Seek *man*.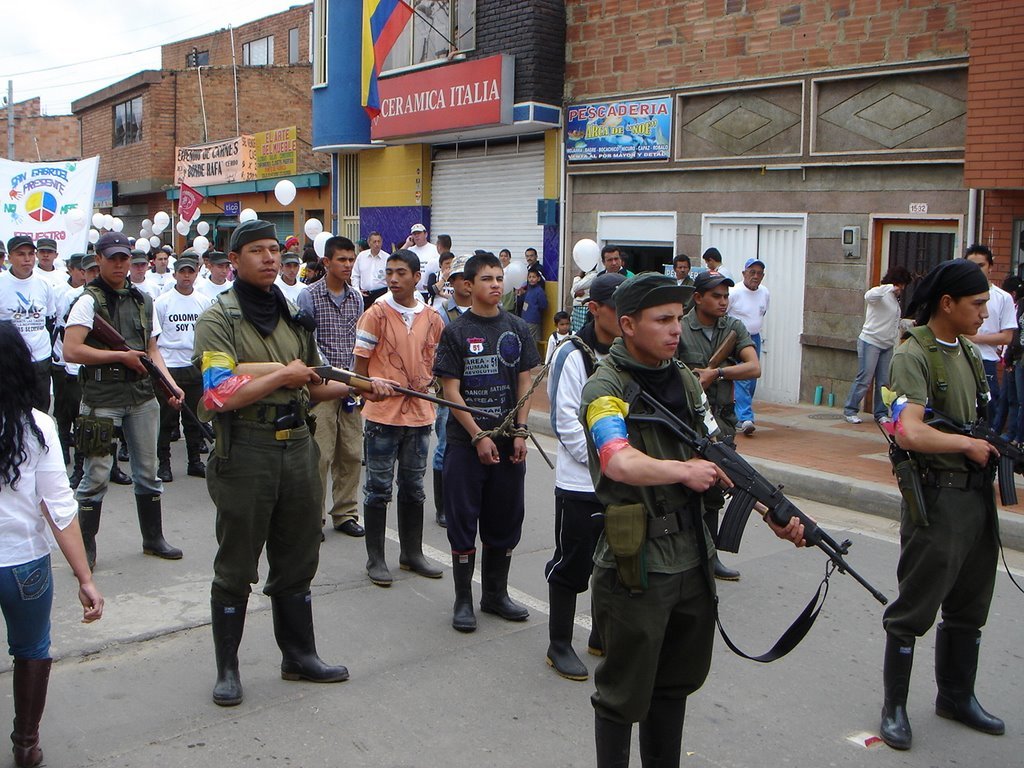
(597,245,627,275).
